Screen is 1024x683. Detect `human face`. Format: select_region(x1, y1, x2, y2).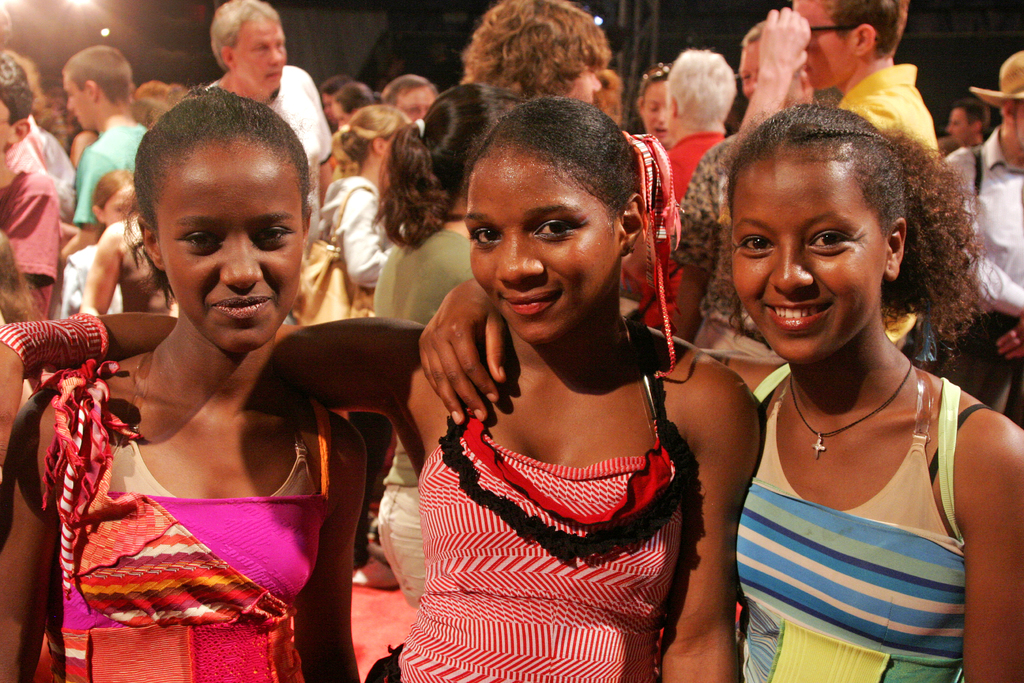
select_region(794, 0, 855, 89).
